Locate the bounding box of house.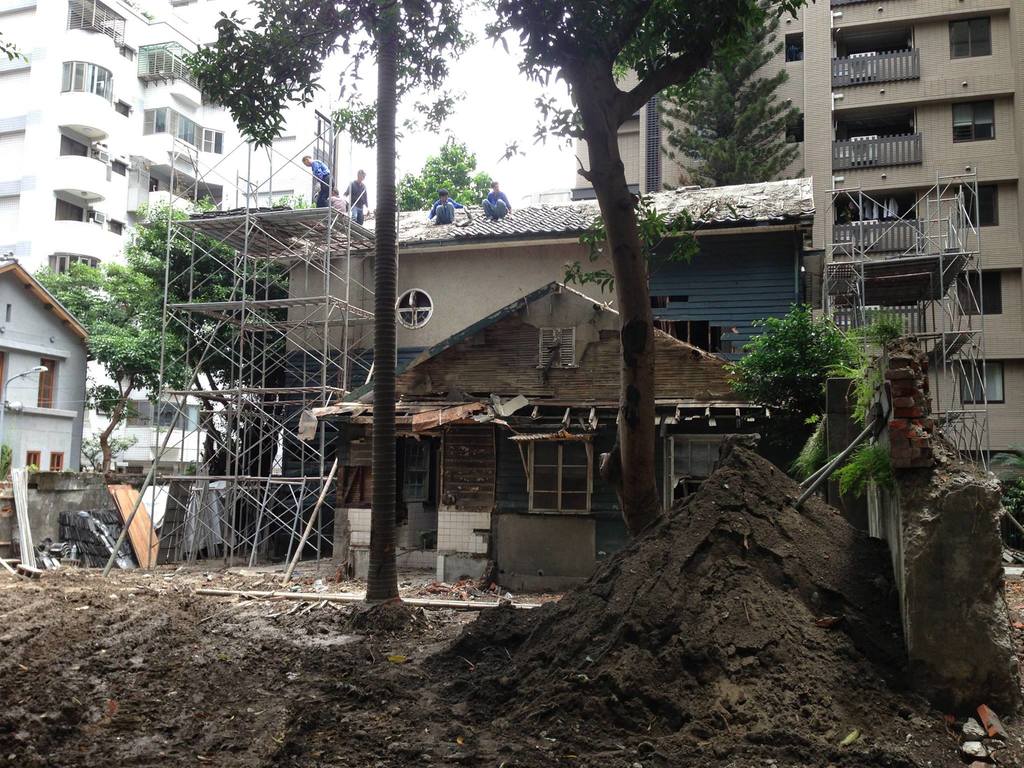
Bounding box: {"left": 3, "top": 264, "right": 92, "bottom": 556}.
